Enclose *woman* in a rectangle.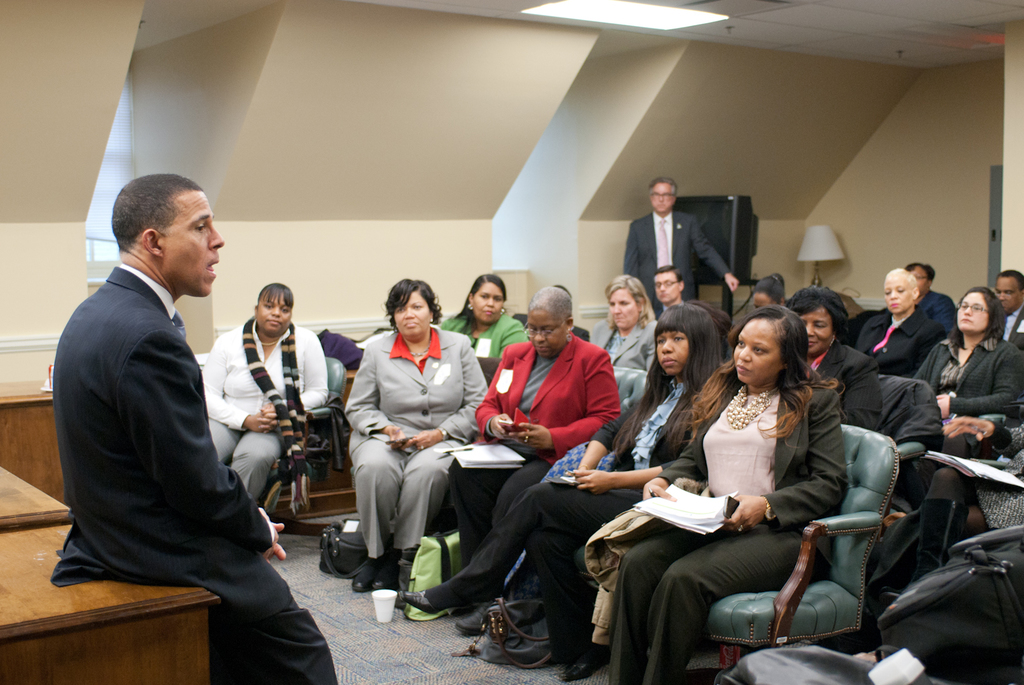
l=207, t=283, r=324, b=512.
